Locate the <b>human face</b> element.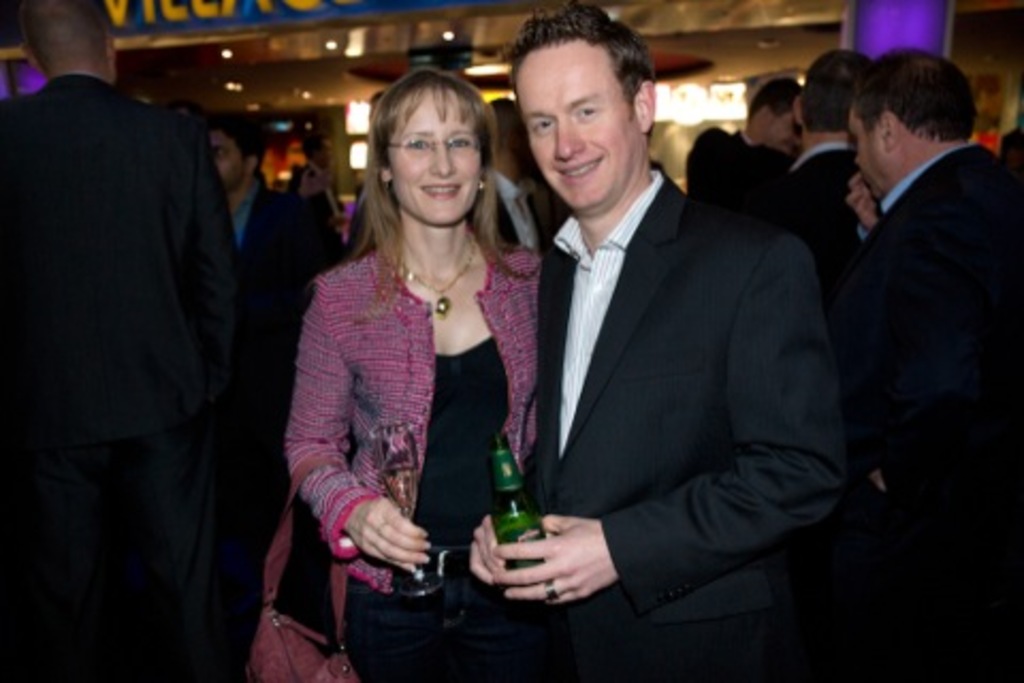
Element bbox: 207:126:247:190.
